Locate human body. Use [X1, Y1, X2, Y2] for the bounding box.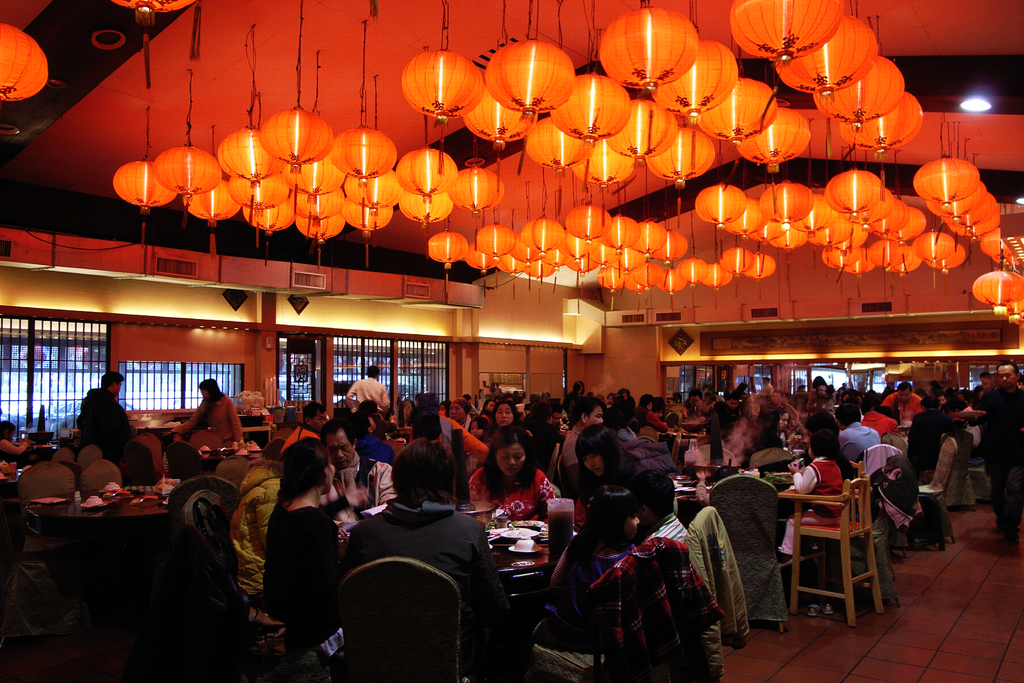
[164, 430, 179, 466].
